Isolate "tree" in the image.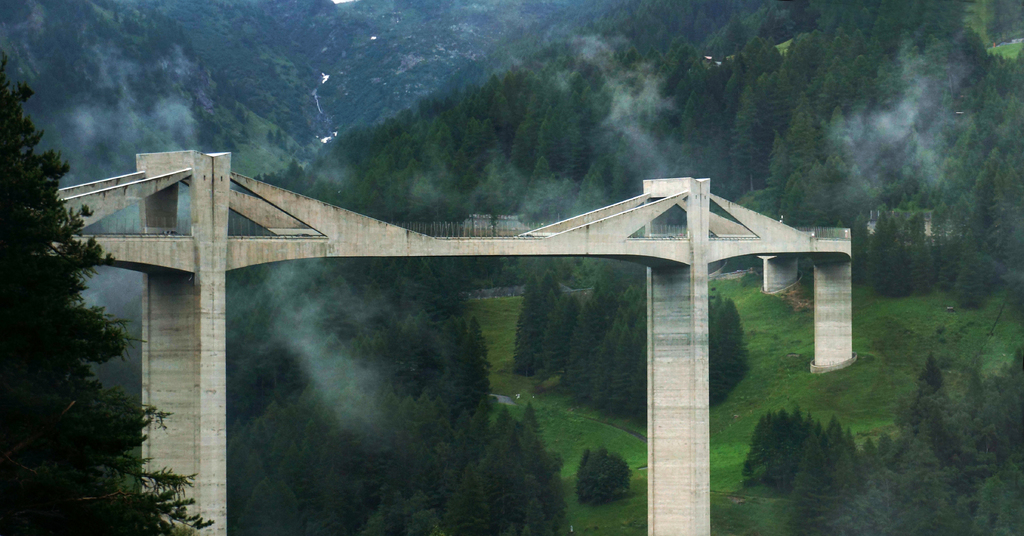
Isolated region: x1=769, y1=103, x2=820, y2=188.
